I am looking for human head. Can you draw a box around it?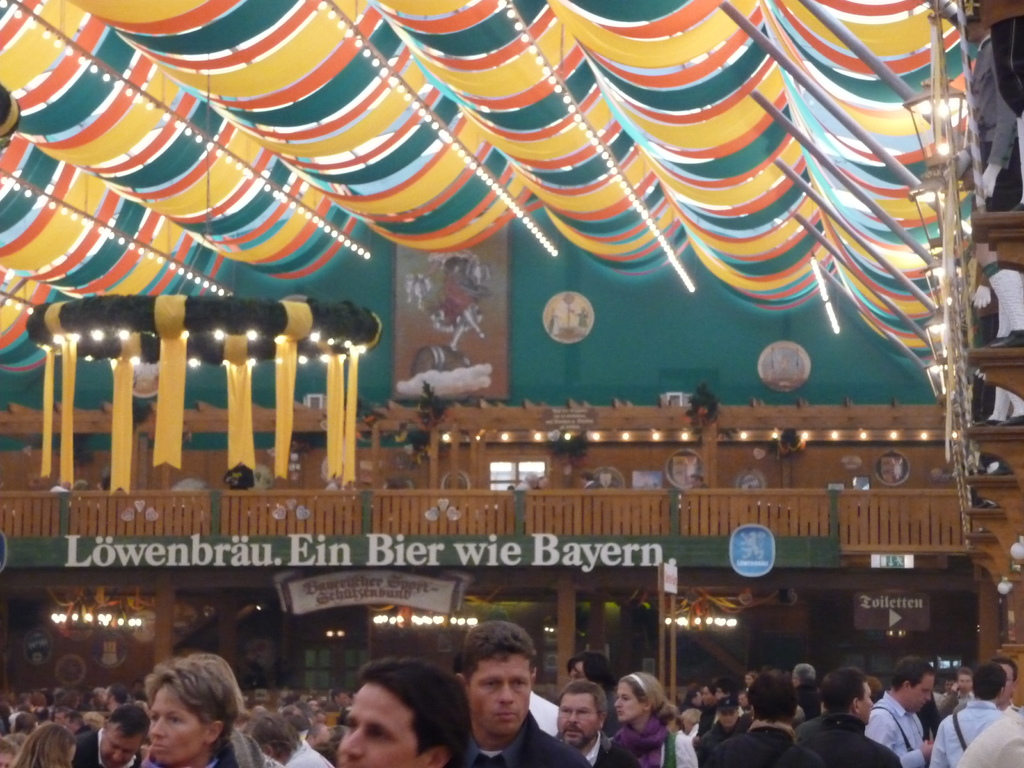
Sure, the bounding box is <bbox>127, 669, 233, 758</bbox>.
